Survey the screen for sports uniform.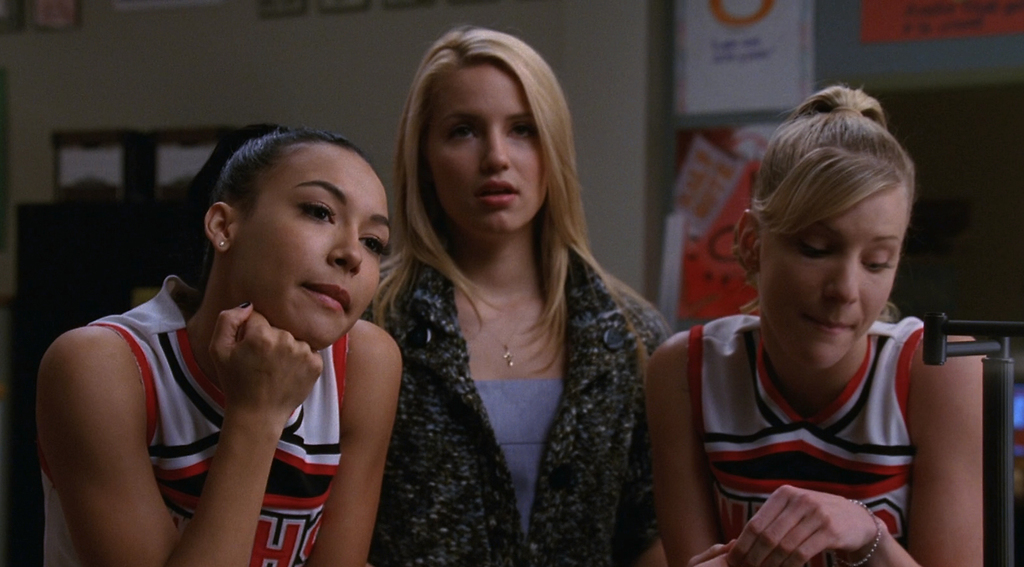
Survey found: <box>687,287,929,566</box>.
